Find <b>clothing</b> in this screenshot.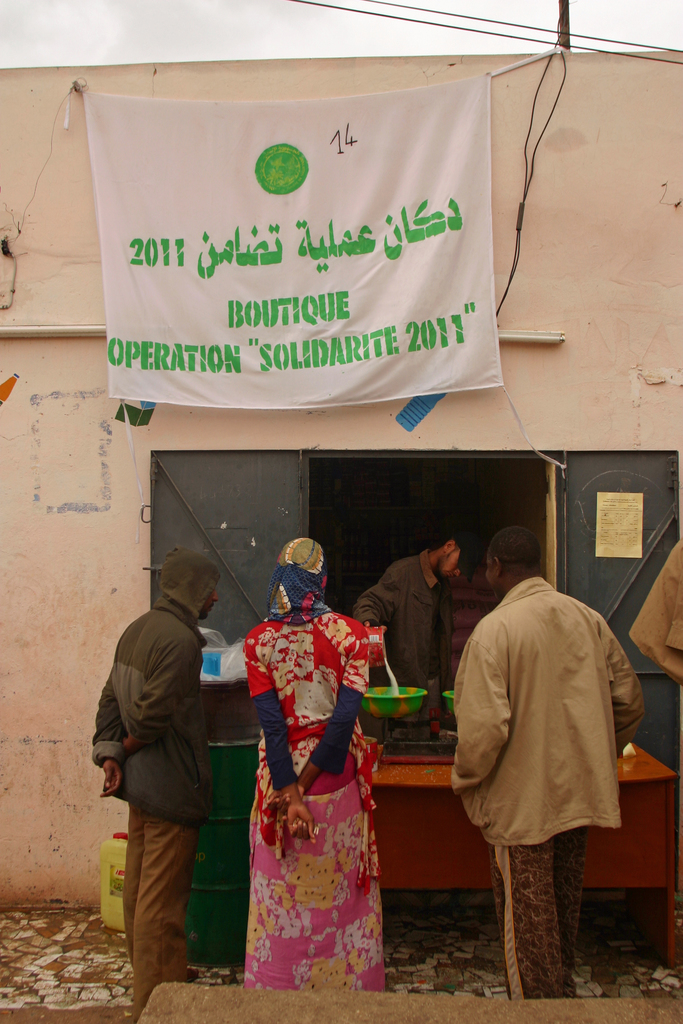
The bounding box for <b>clothing</b> is <box>92,544,215,1023</box>.
